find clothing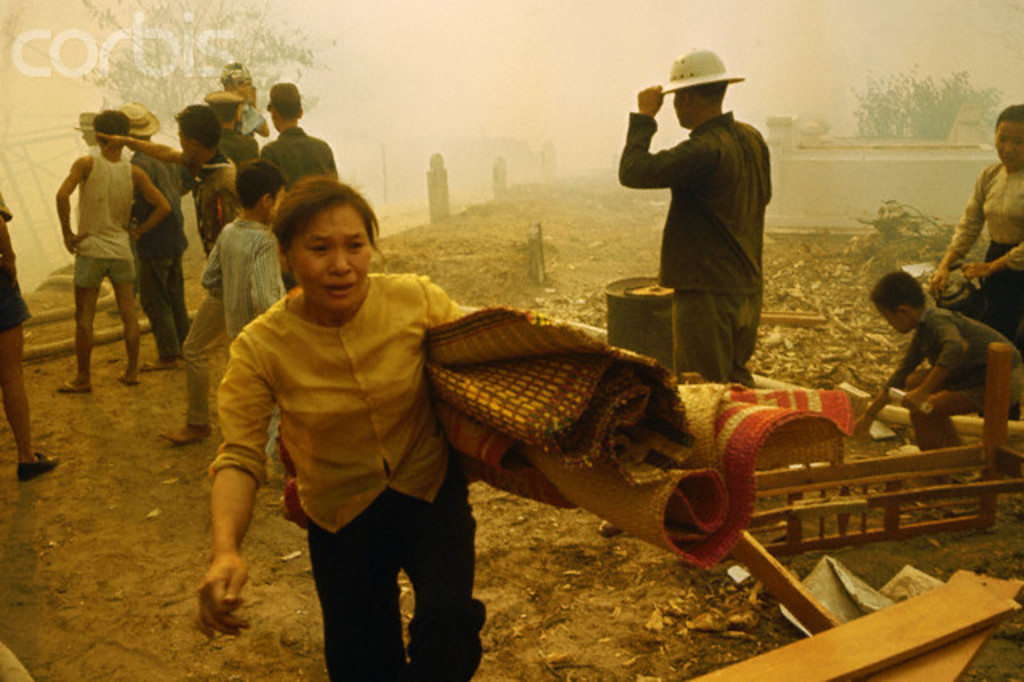
[77, 152, 131, 299]
